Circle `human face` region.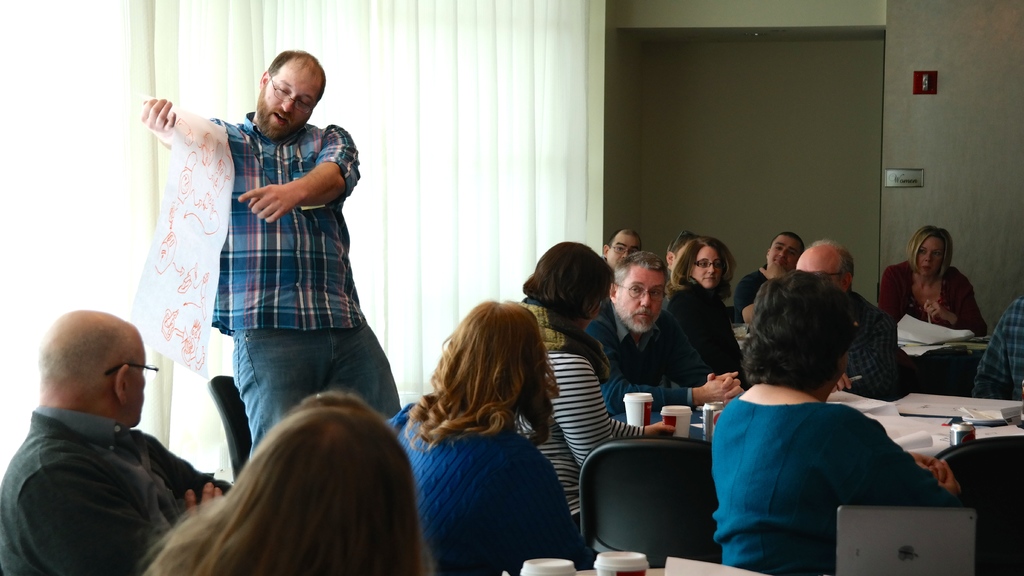
Region: [left=918, top=238, right=945, bottom=279].
